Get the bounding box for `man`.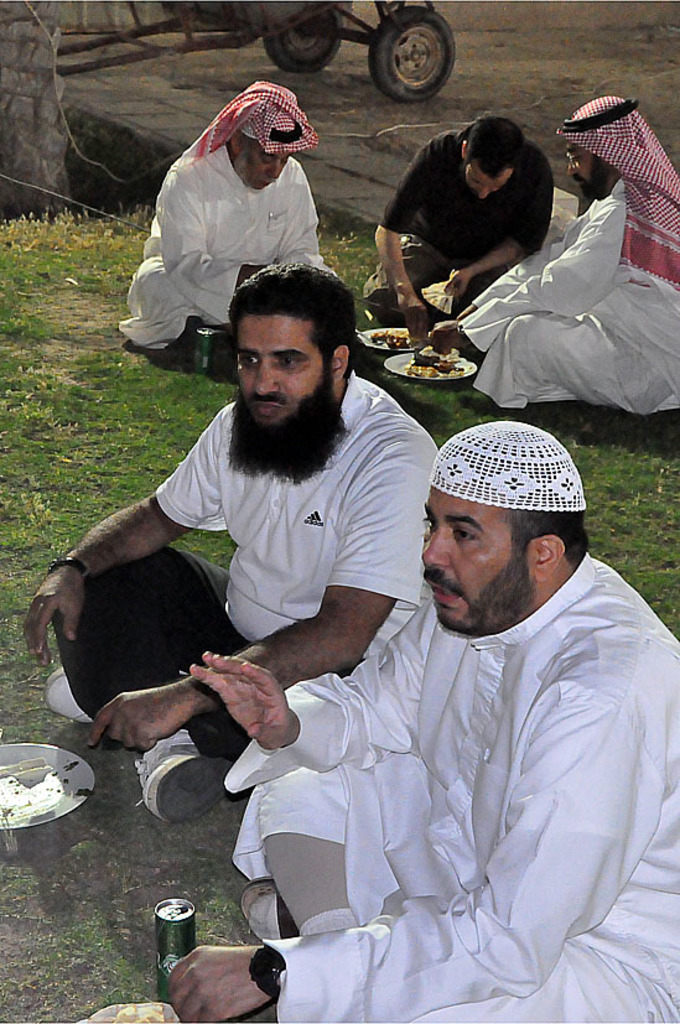
(left=11, top=264, right=446, bottom=828).
